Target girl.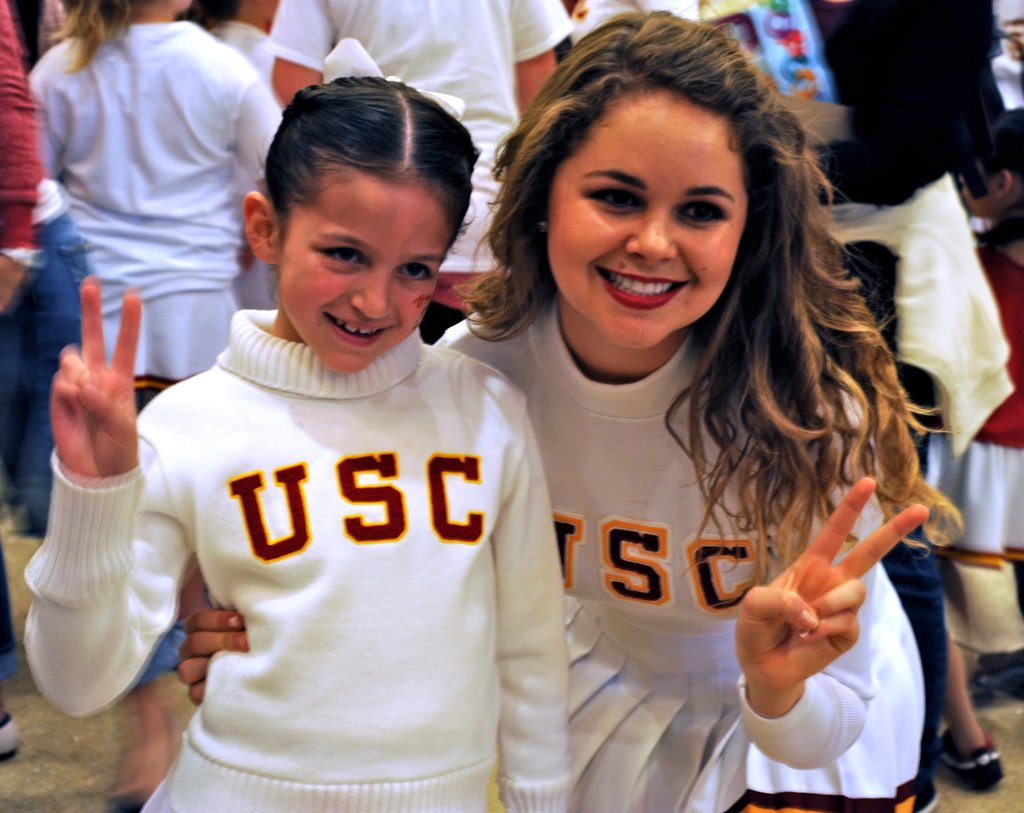
Target region: 918:106:1023:792.
